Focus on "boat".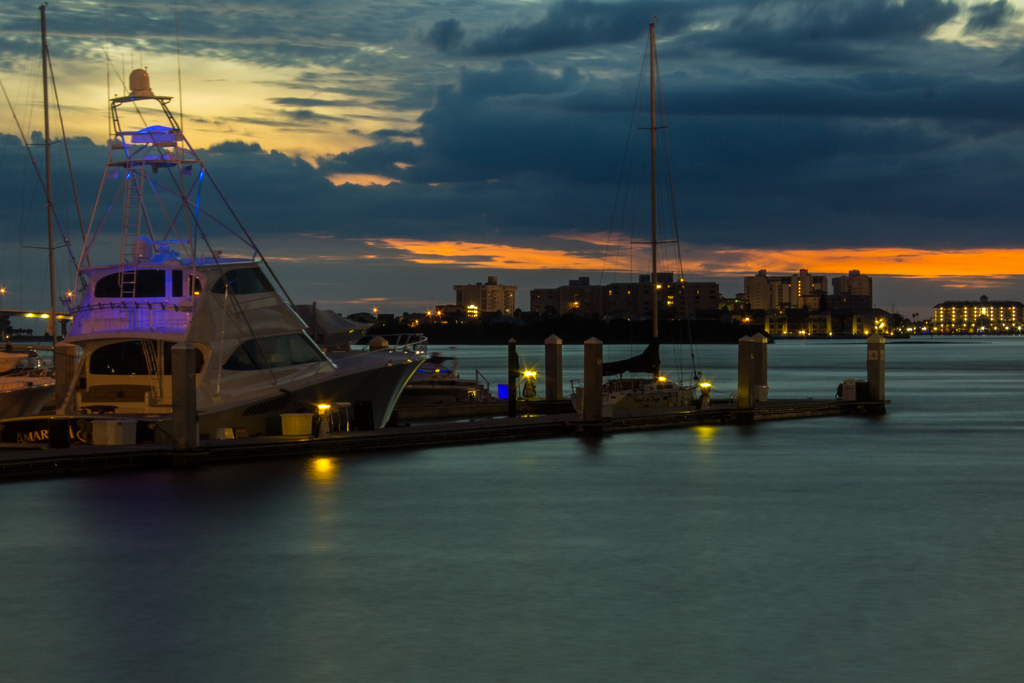
Focused at x1=0, y1=44, x2=435, y2=484.
